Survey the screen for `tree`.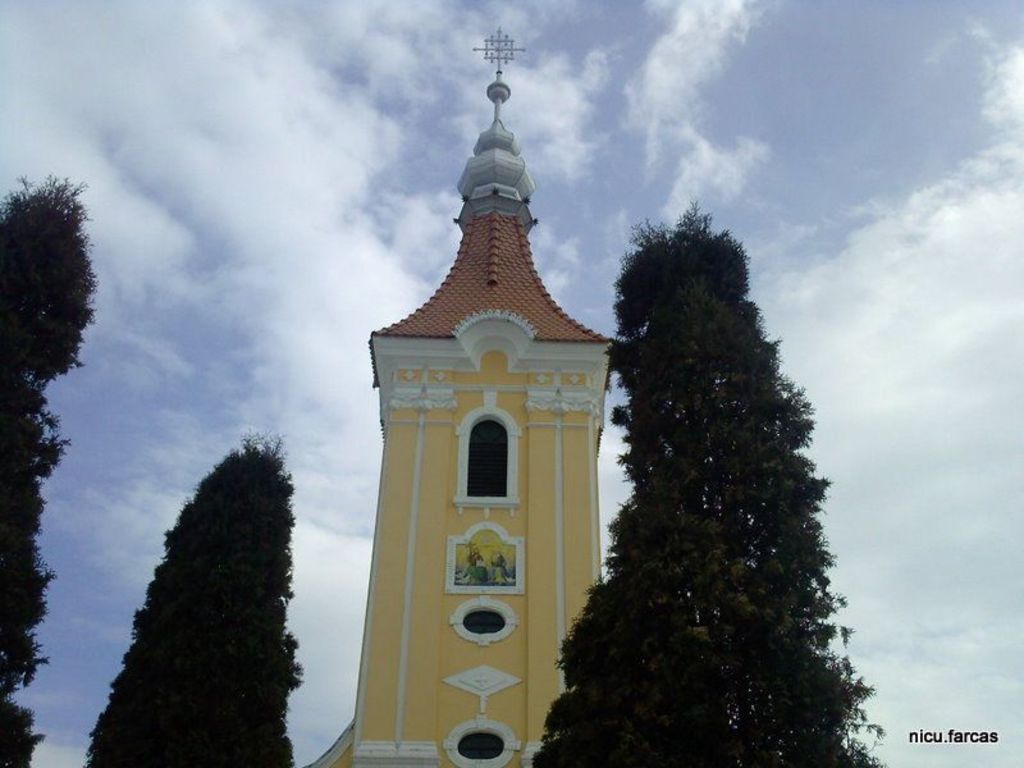
Survey found: 549 195 876 759.
